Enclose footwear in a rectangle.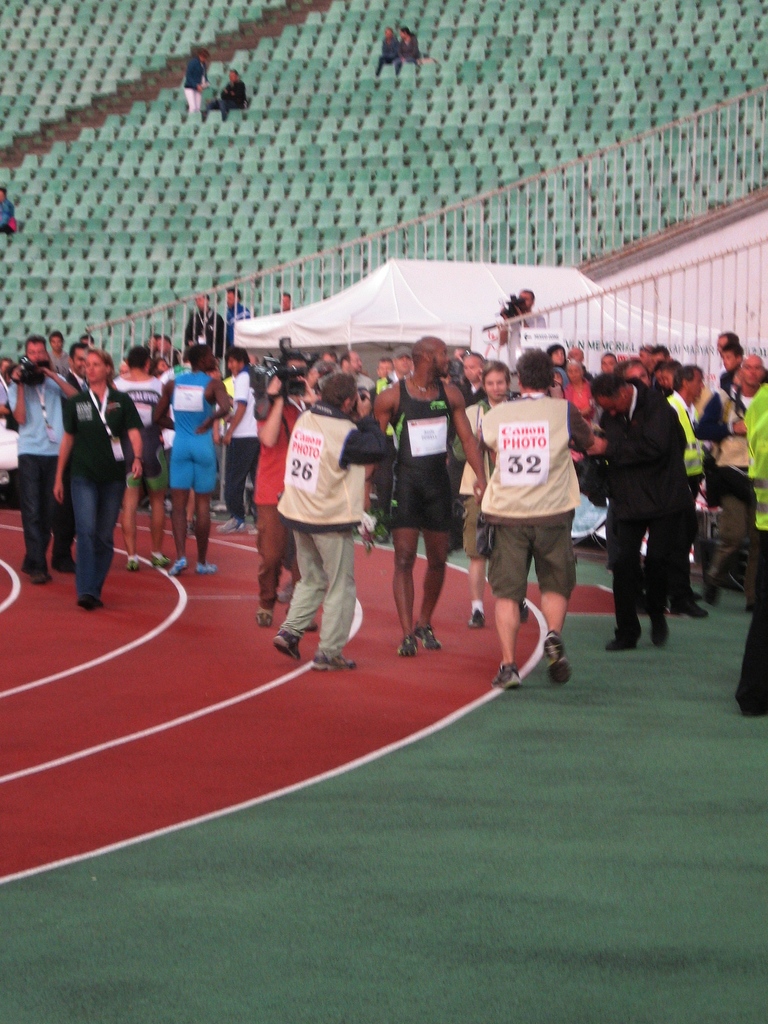
[left=412, top=623, right=443, bottom=648].
